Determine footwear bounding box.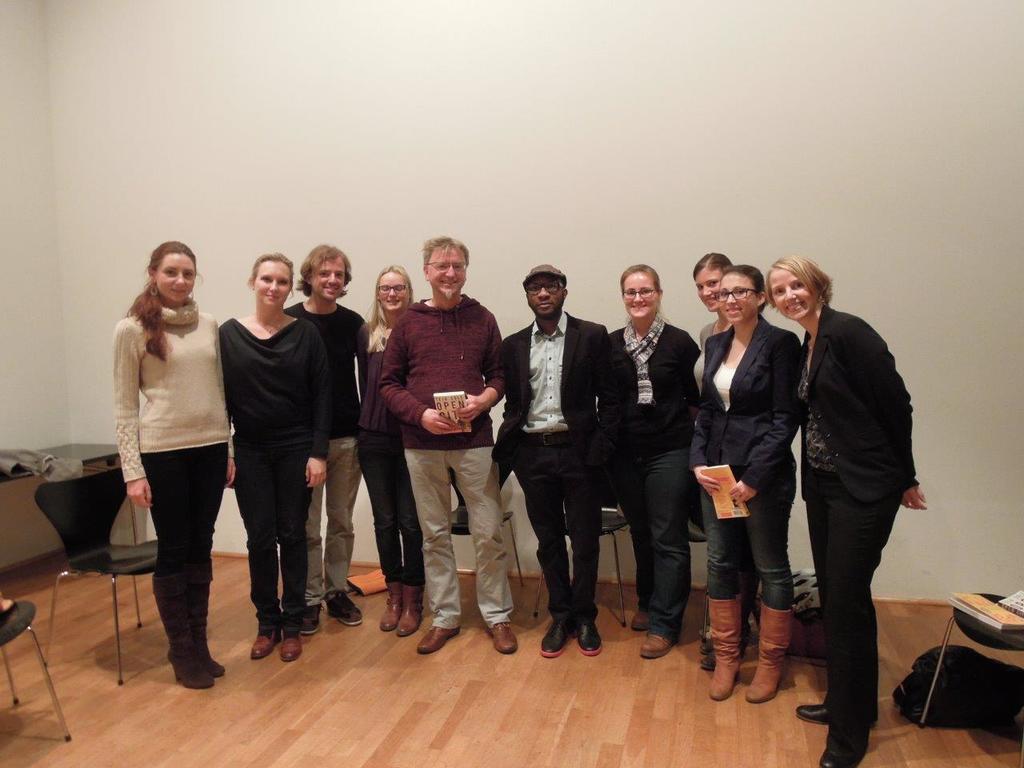
Determined: x1=540, y1=619, x2=570, y2=657.
